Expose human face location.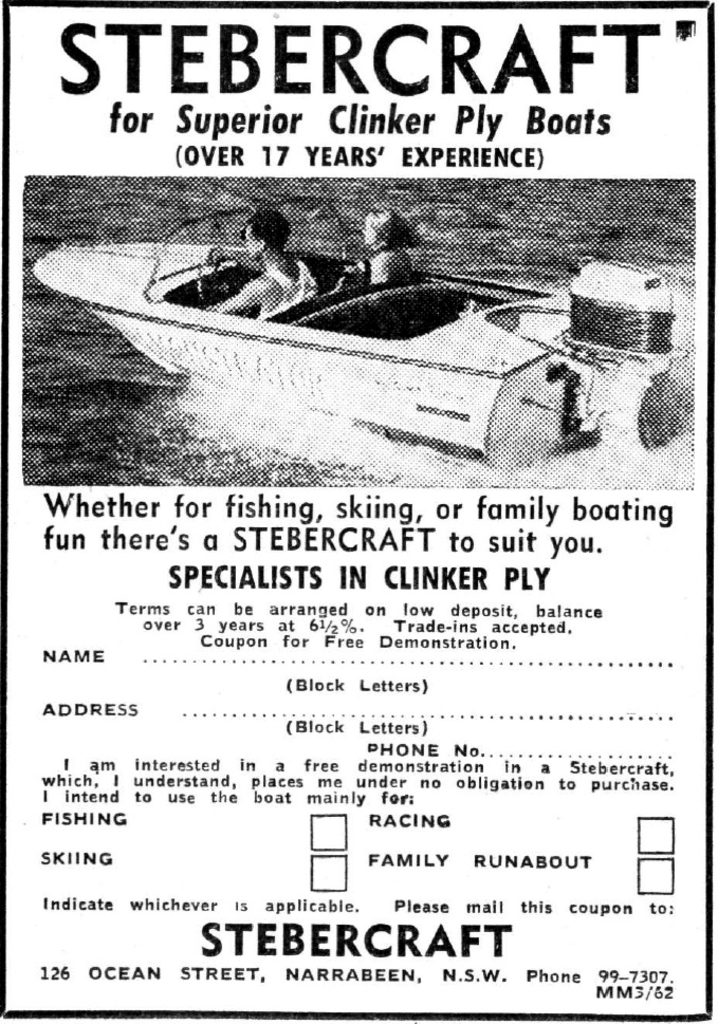
Exposed at 360/216/380/248.
